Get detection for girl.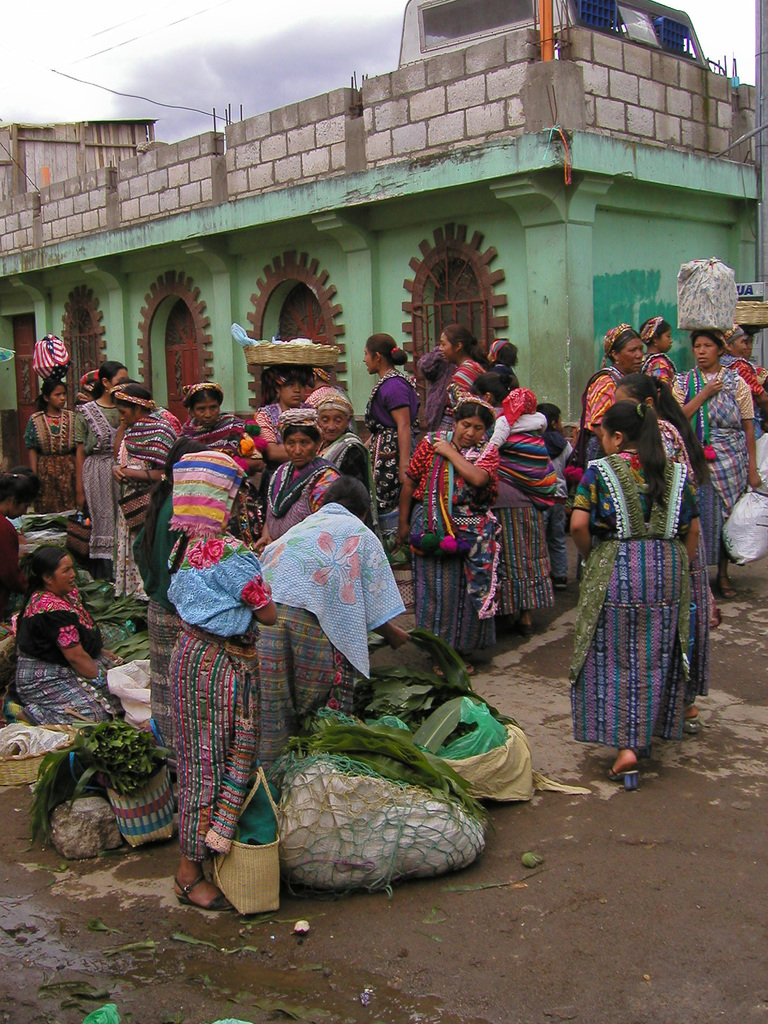
Detection: 561,395,701,788.
